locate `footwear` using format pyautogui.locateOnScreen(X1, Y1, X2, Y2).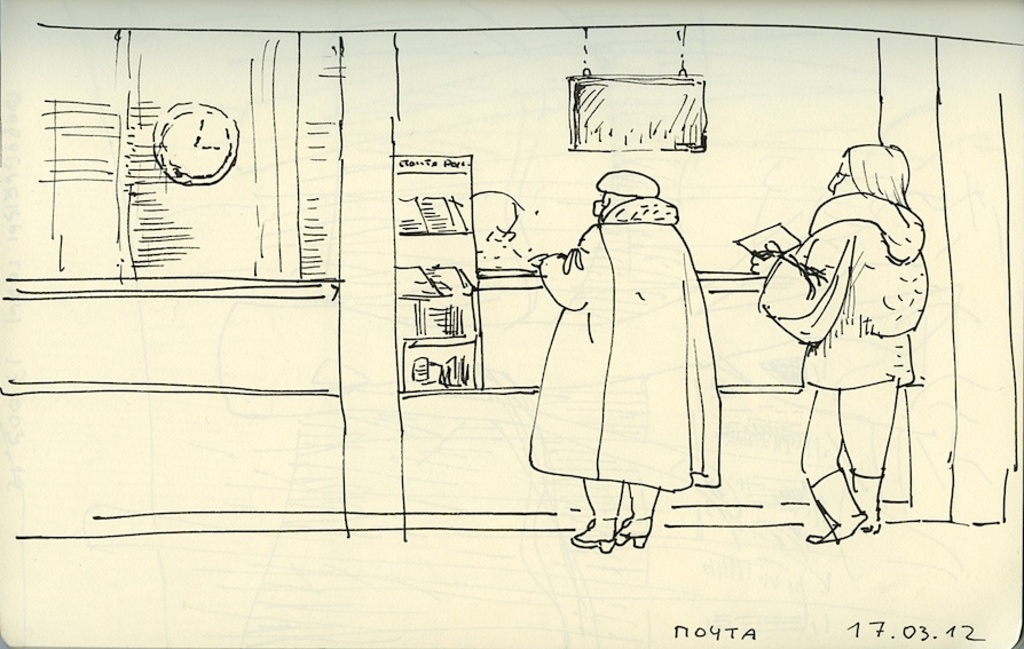
pyautogui.locateOnScreen(848, 472, 876, 536).
